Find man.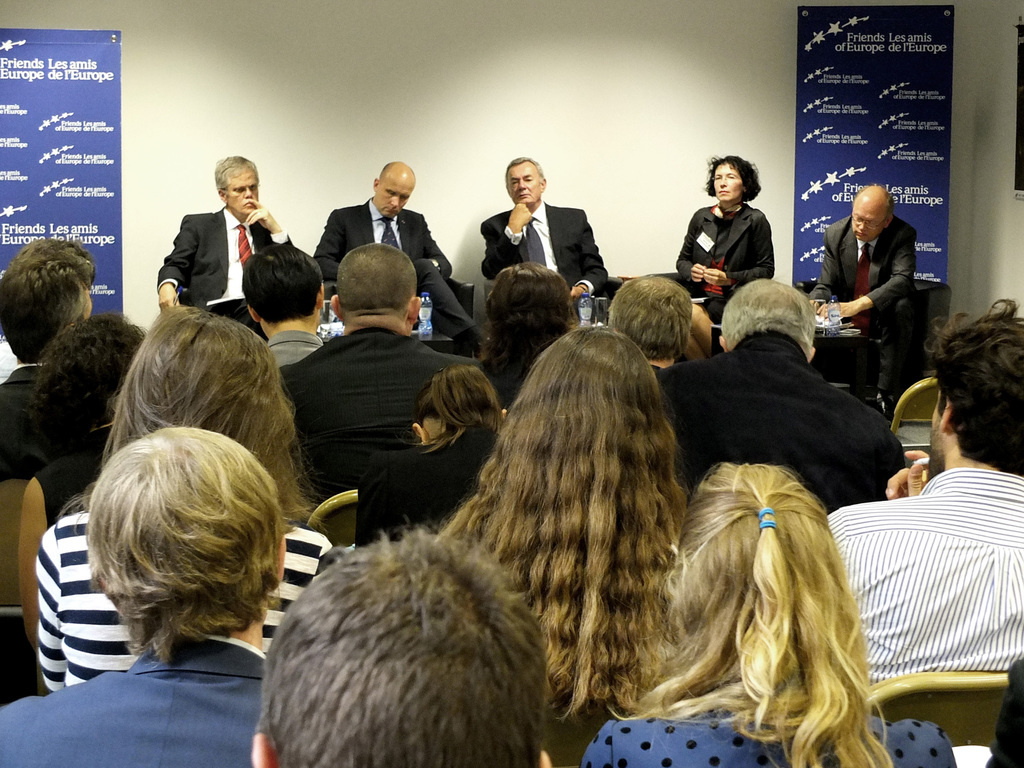
<box>0,237,92,380</box>.
